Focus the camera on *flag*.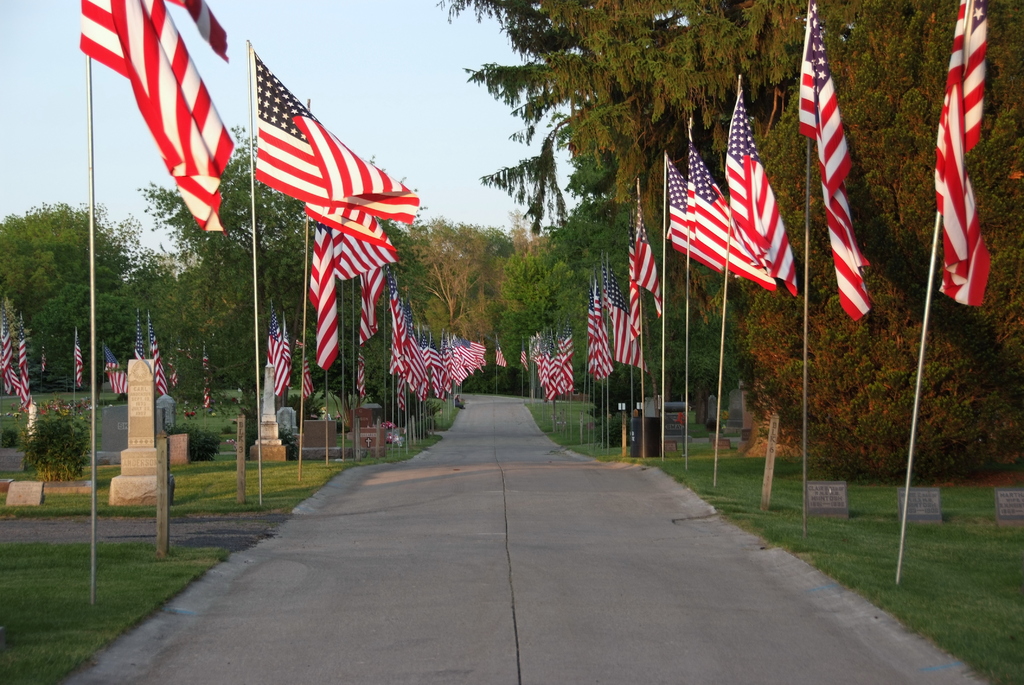
Focus region: crop(609, 257, 644, 374).
